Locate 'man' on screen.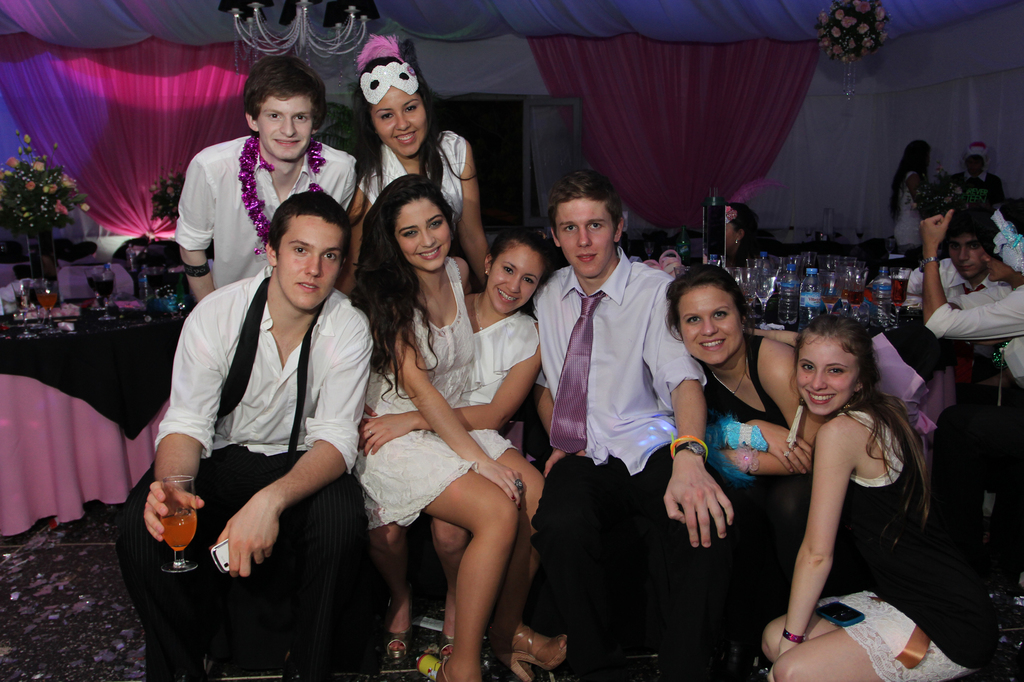
On screen at l=915, t=210, r=1020, b=570.
